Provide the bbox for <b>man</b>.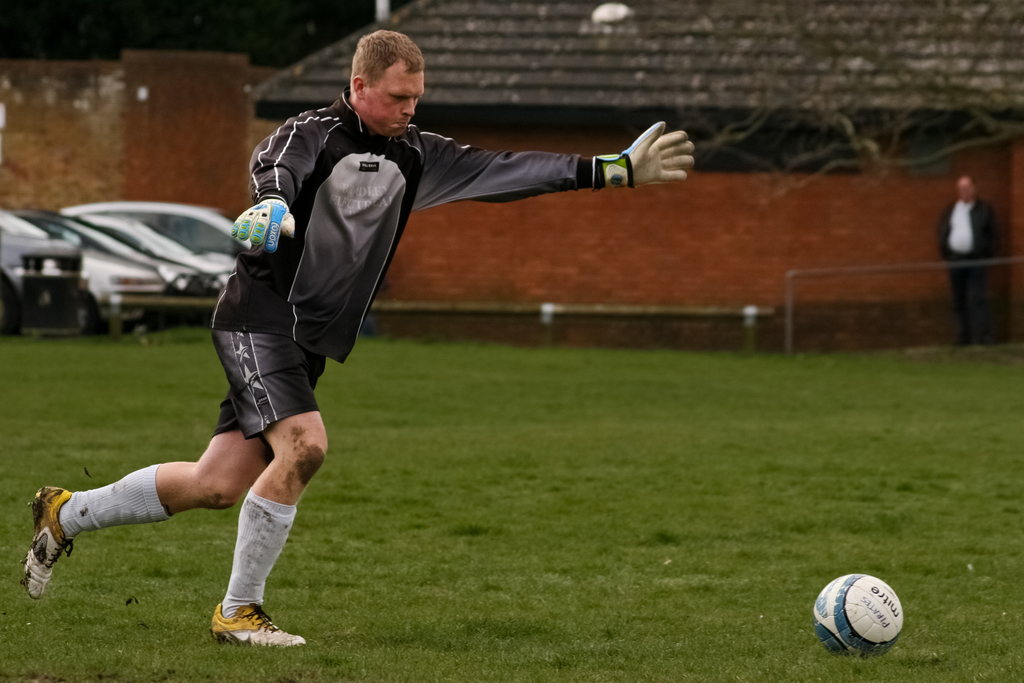
Rect(934, 173, 1004, 343).
